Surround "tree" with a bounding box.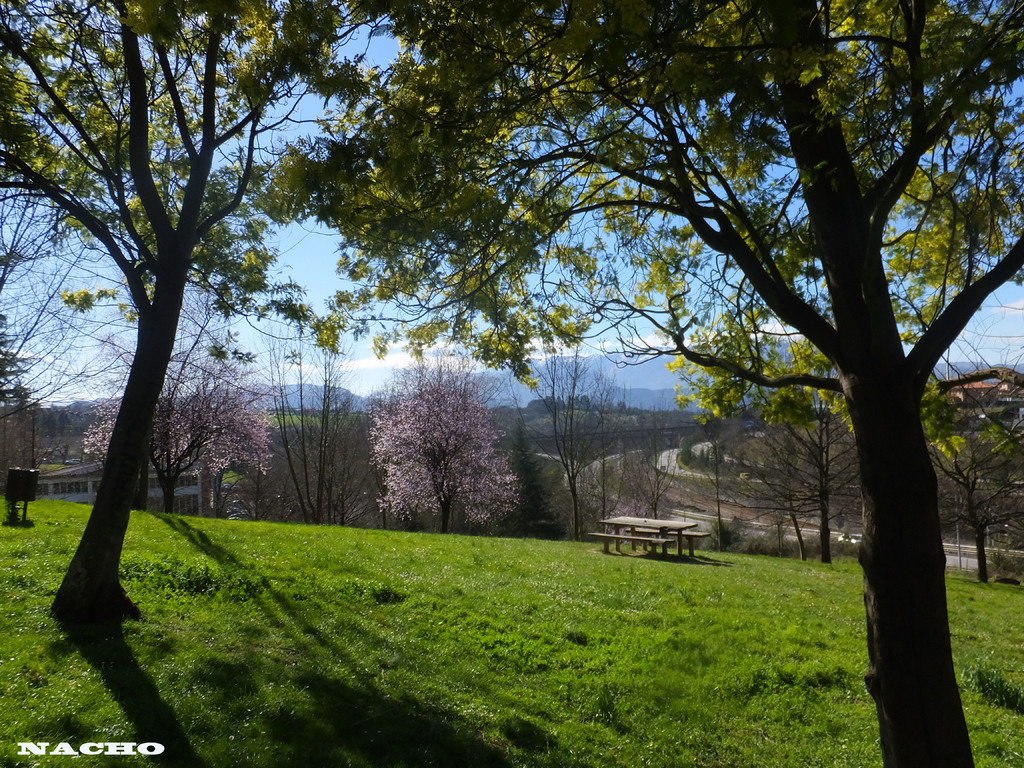
box(499, 401, 570, 547).
